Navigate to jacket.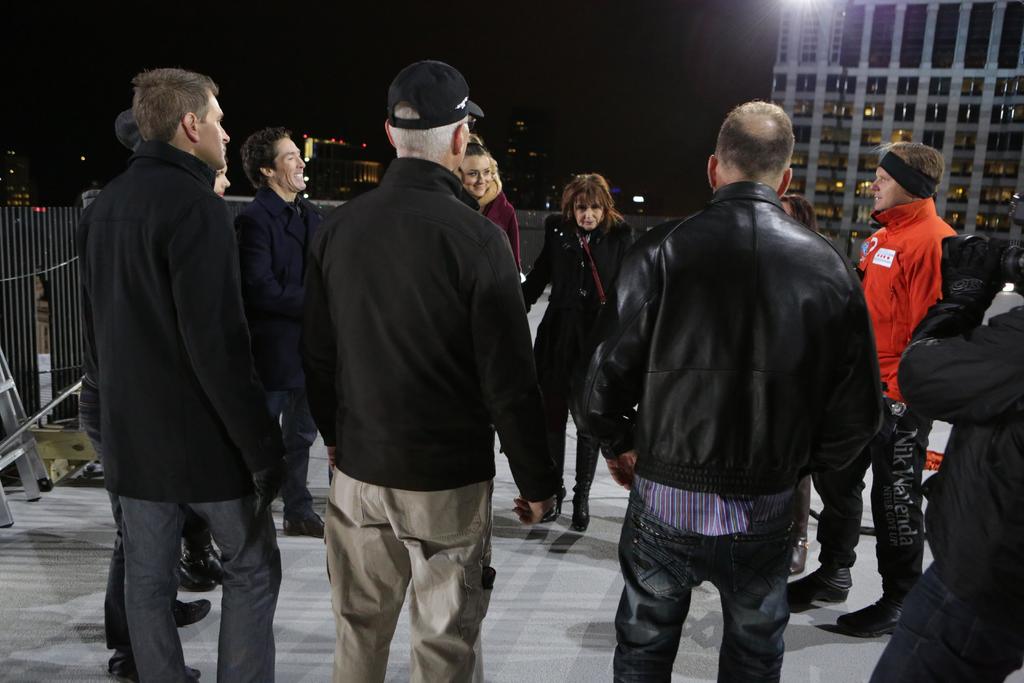
Navigation target: Rect(897, 299, 1023, 639).
